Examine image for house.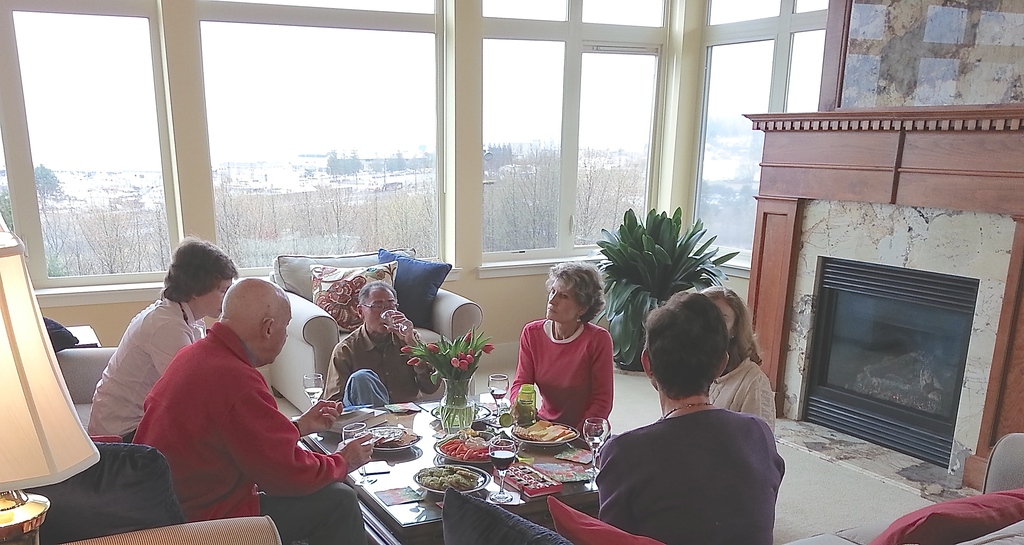
Examination result: x1=30, y1=9, x2=985, y2=510.
